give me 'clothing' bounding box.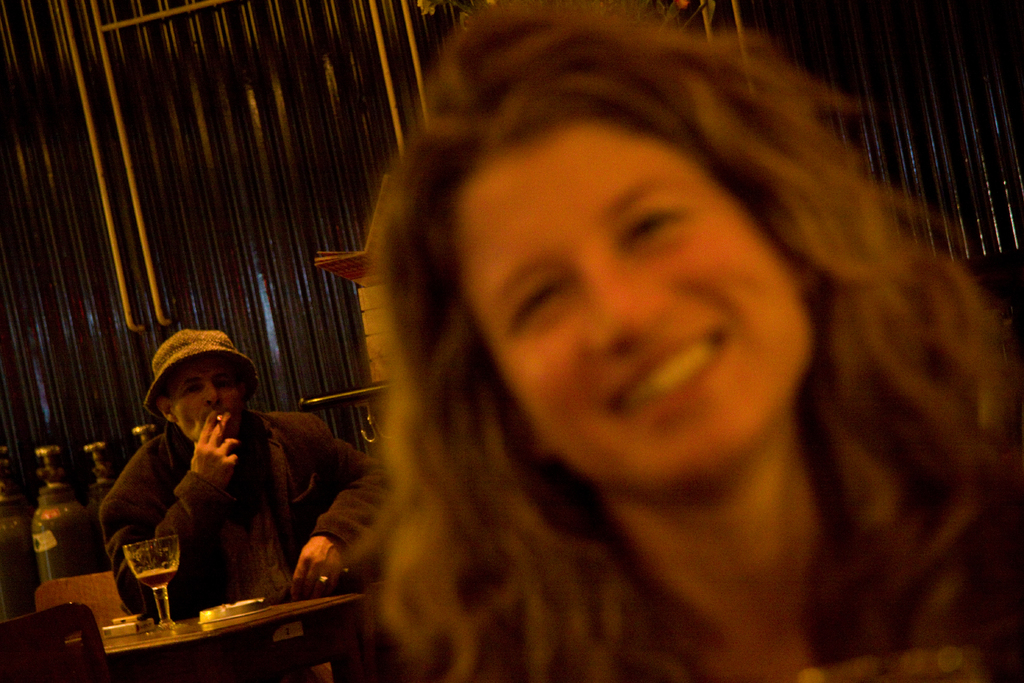
Rect(96, 347, 377, 629).
